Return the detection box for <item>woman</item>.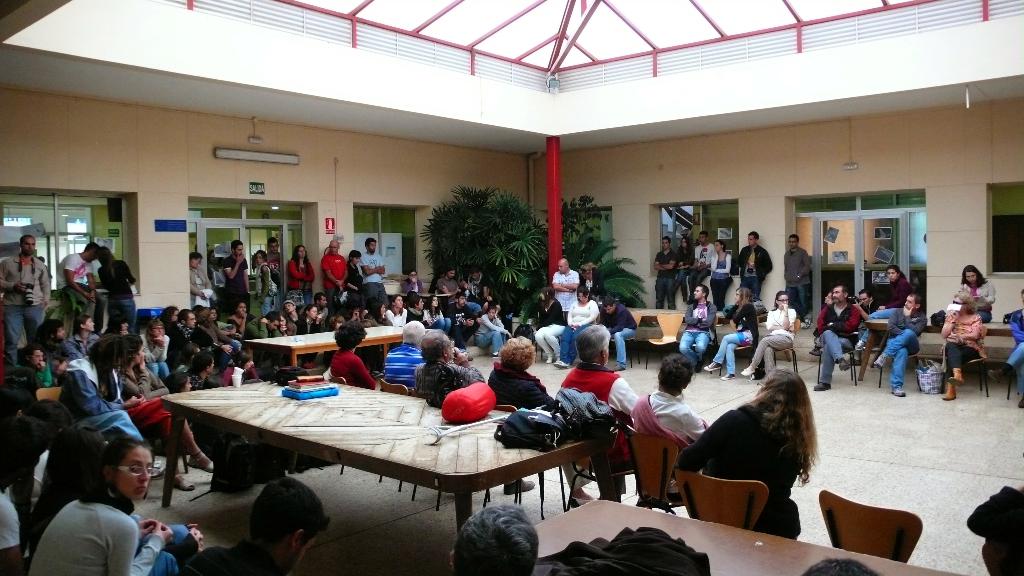
<bbox>675, 235, 694, 301</bbox>.
